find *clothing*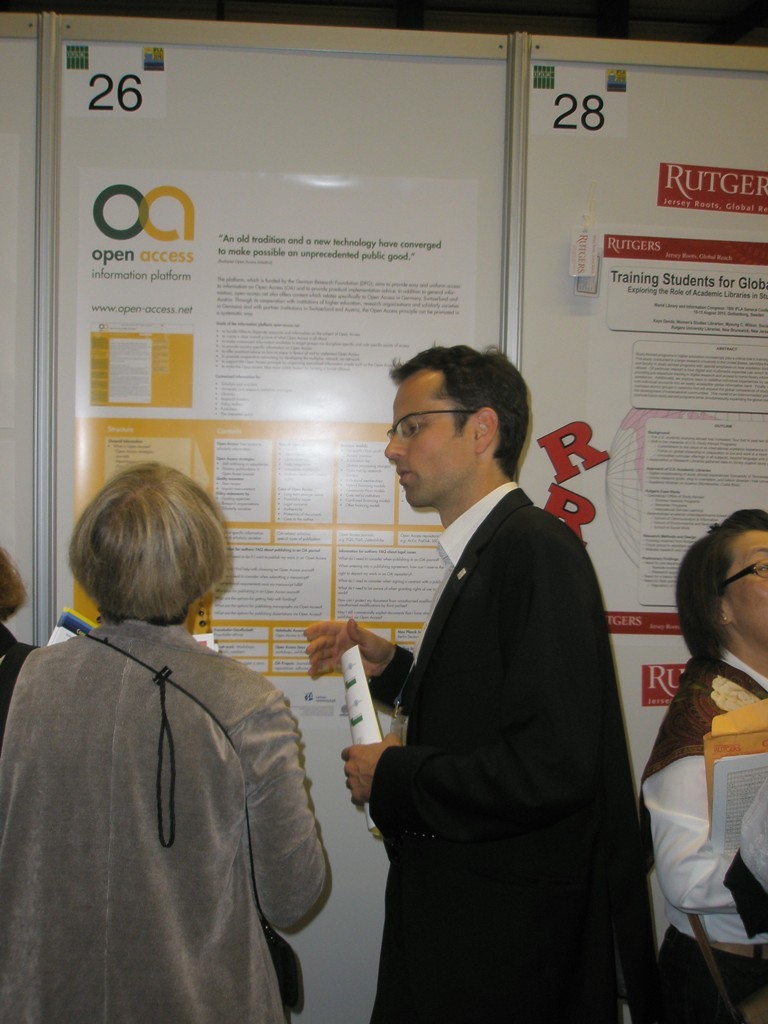
bbox=(640, 651, 767, 1023)
